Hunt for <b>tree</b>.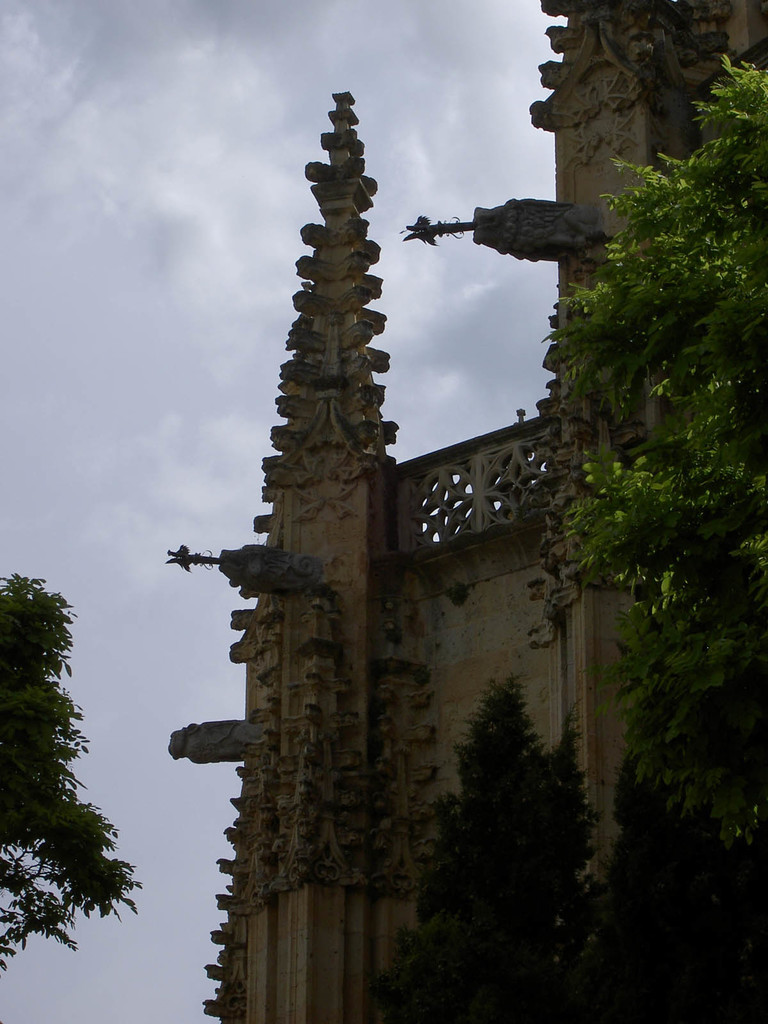
Hunted down at rect(527, 41, 767, 863).
